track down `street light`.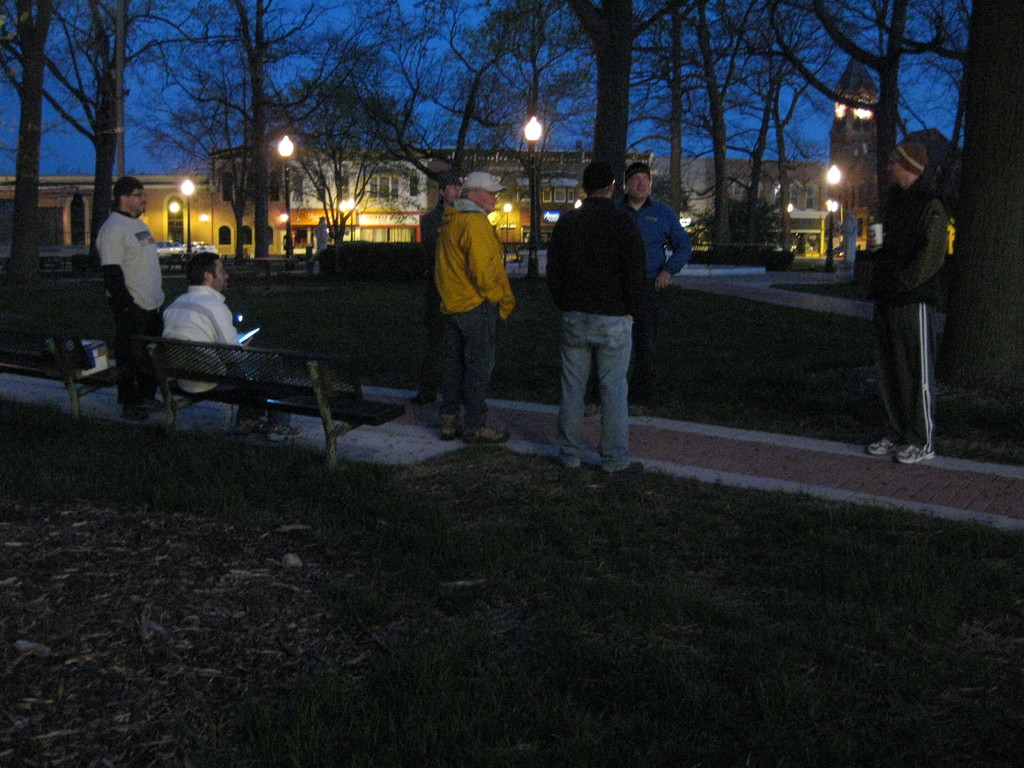
Tracked to (820,151,849,278).
